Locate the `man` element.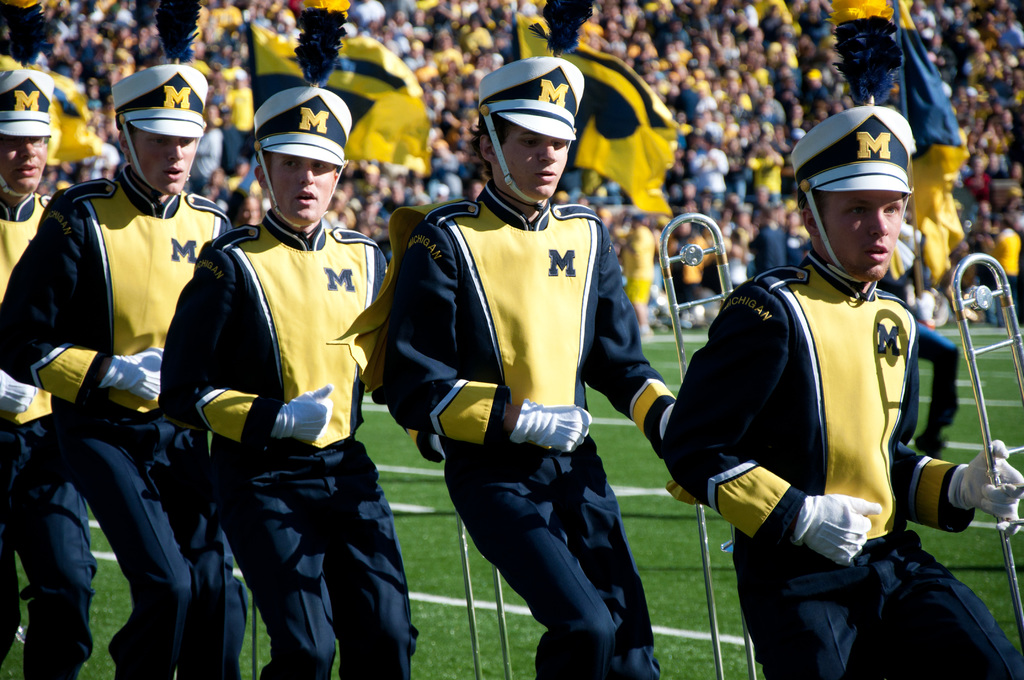
Element bbox: 155 79 446 679.
